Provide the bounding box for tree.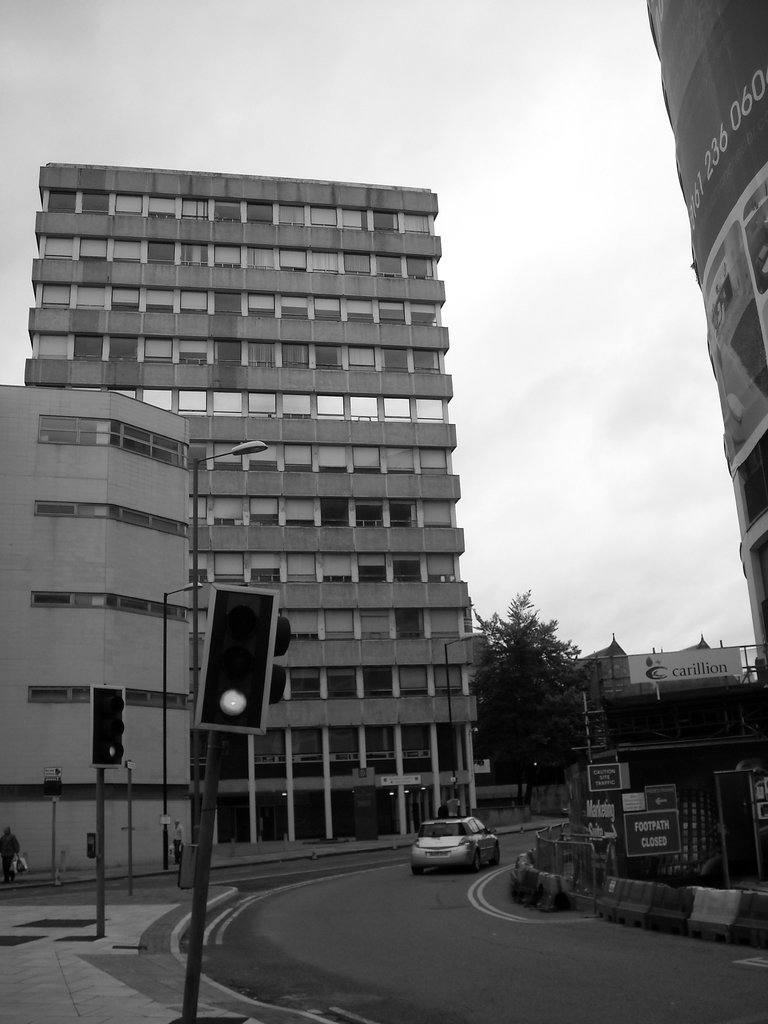
select_region(468, 586, 596, 806).
